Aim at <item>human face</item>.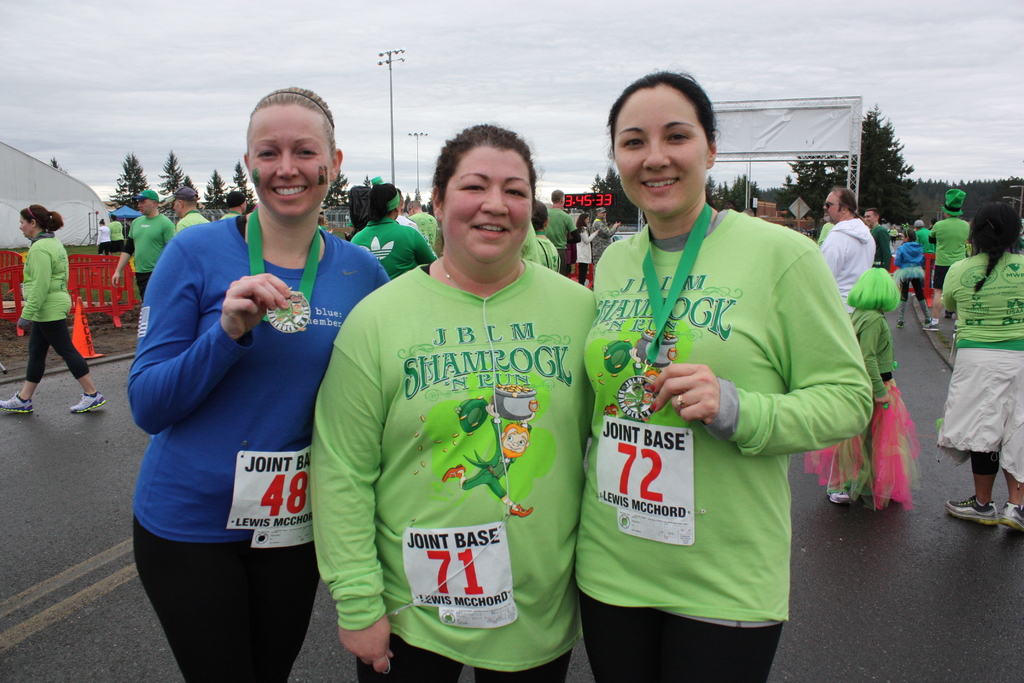
Aimed at Rect(240, 107, 332, 220).
